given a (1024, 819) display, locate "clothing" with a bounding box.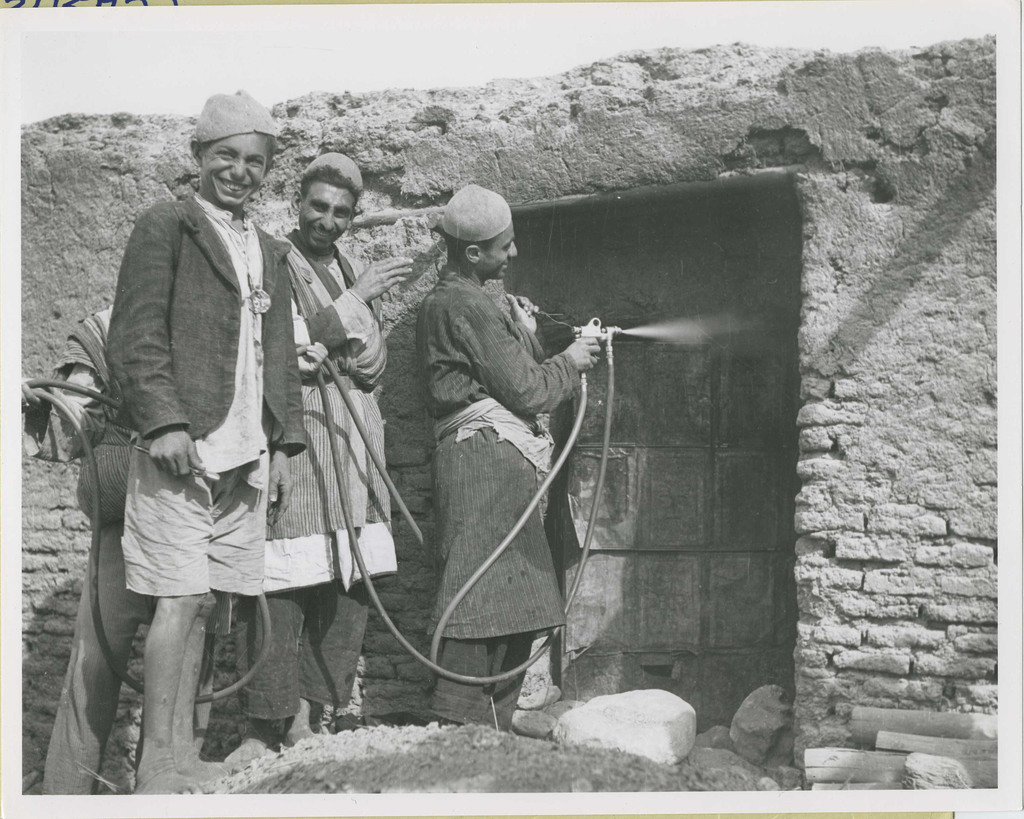
Located: [x1=124, y1=450, x2=267, y2=598].
